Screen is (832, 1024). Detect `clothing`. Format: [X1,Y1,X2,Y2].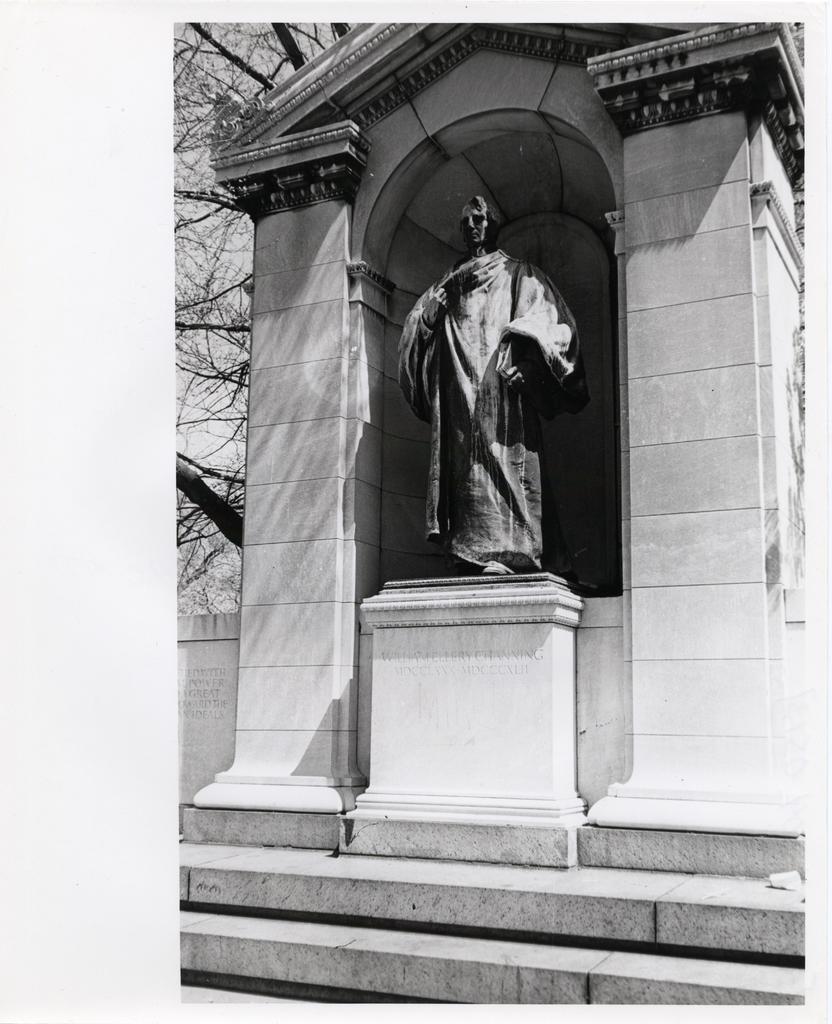
[393,212,605,600].
